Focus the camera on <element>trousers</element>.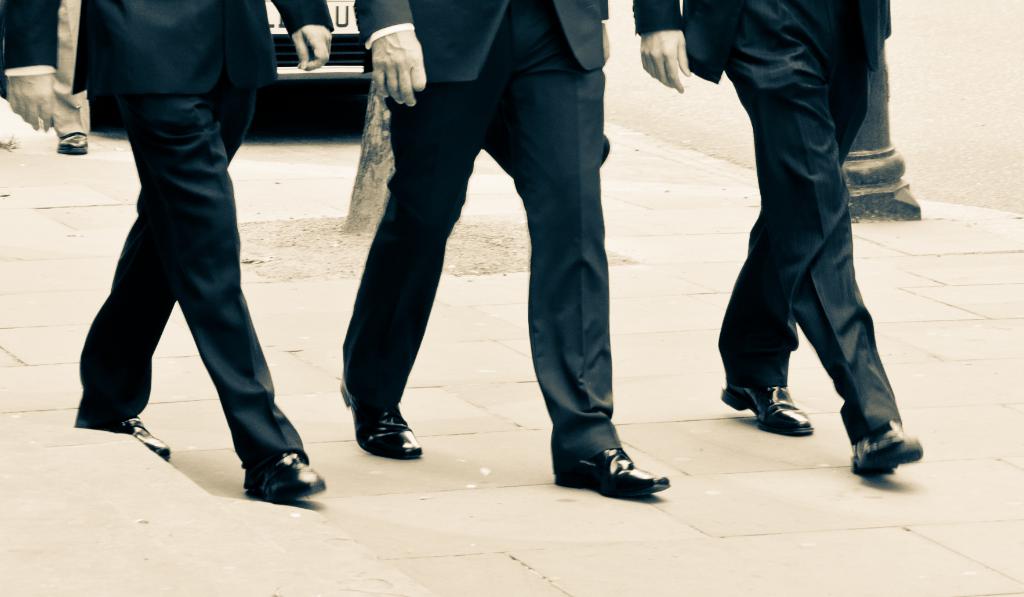
Focus region: pyautogui.locateOnScreen(715, 0, 904, 442).
